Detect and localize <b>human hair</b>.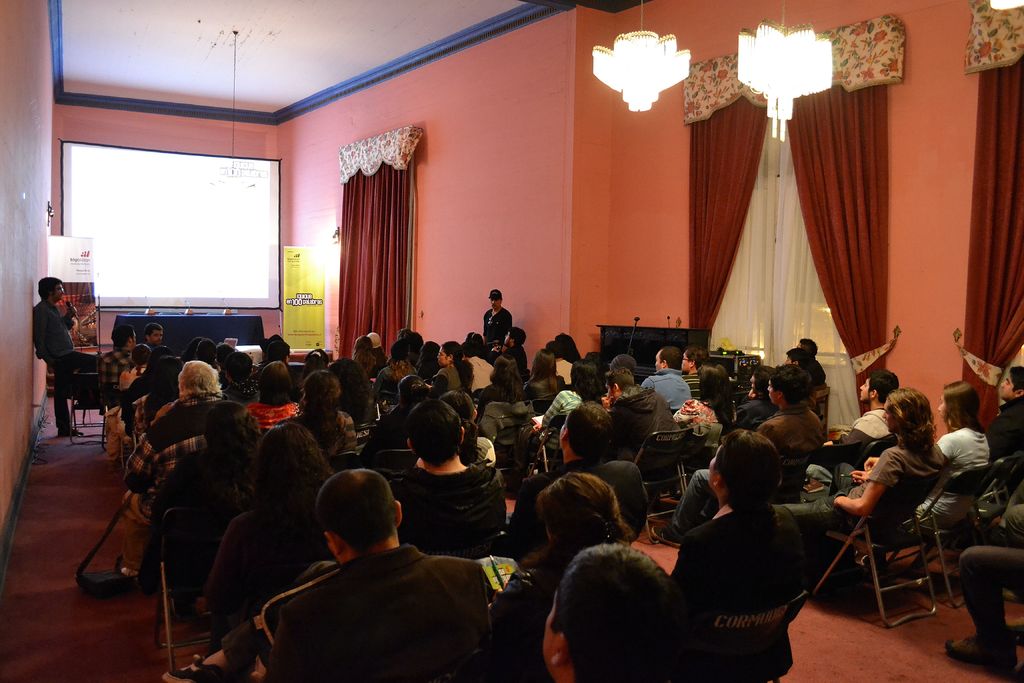
Localized at bbox=(140, 345, 174, 385).
